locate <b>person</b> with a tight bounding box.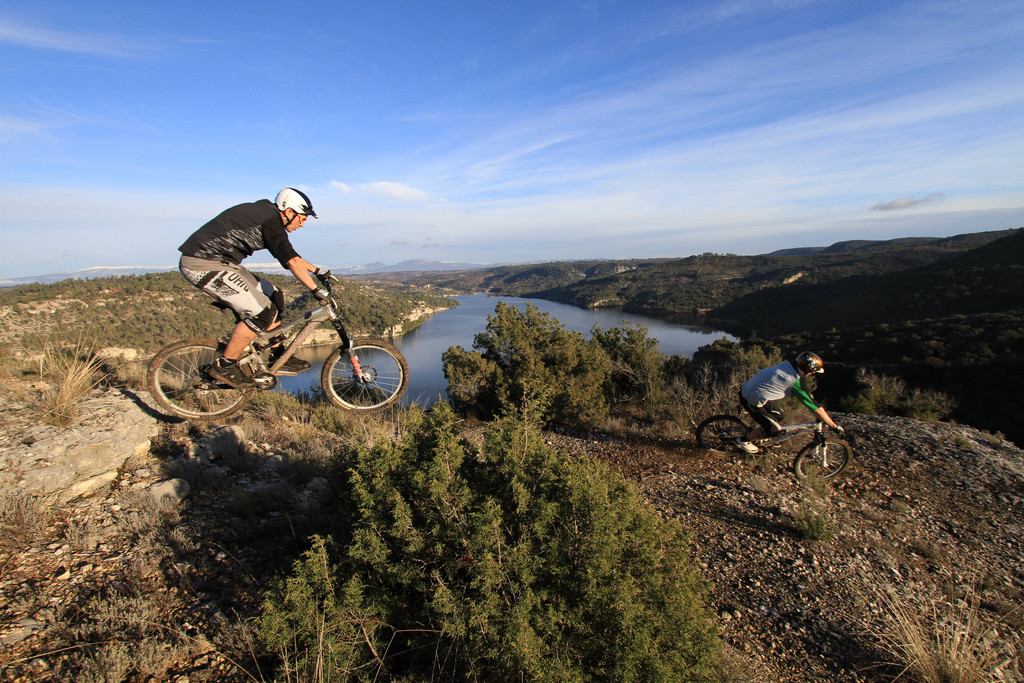
pyautogui.locateOnScreen(739, 350, 846, 457).
